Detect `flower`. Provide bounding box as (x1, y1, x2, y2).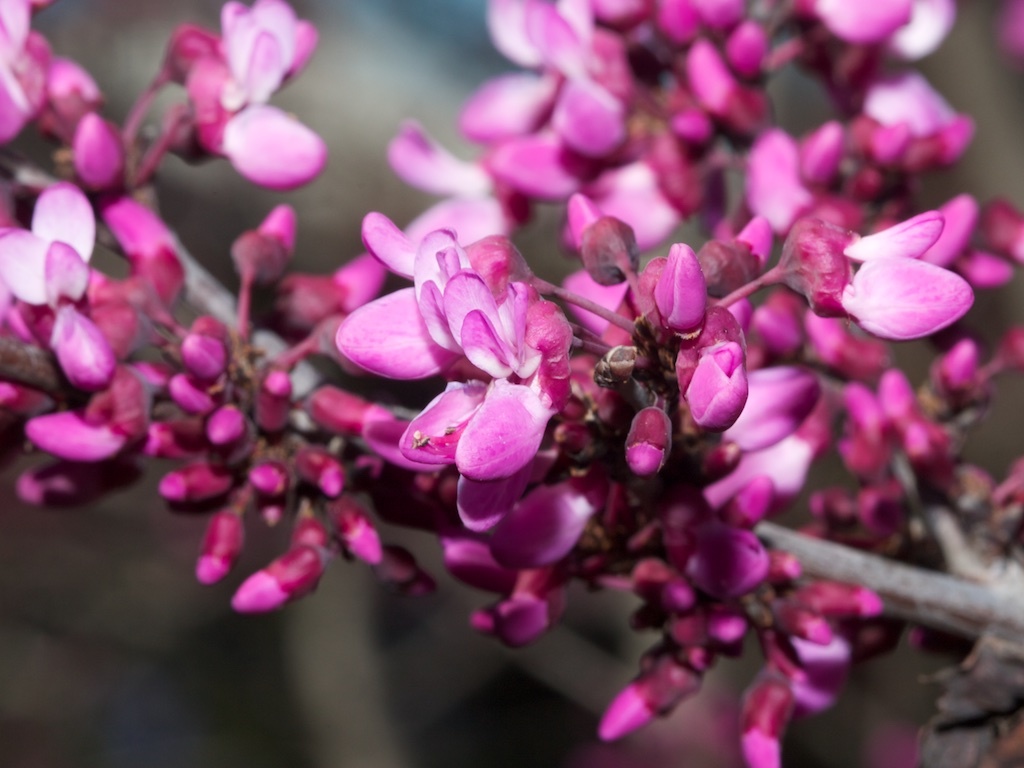
(340, 210, 587, 512).
